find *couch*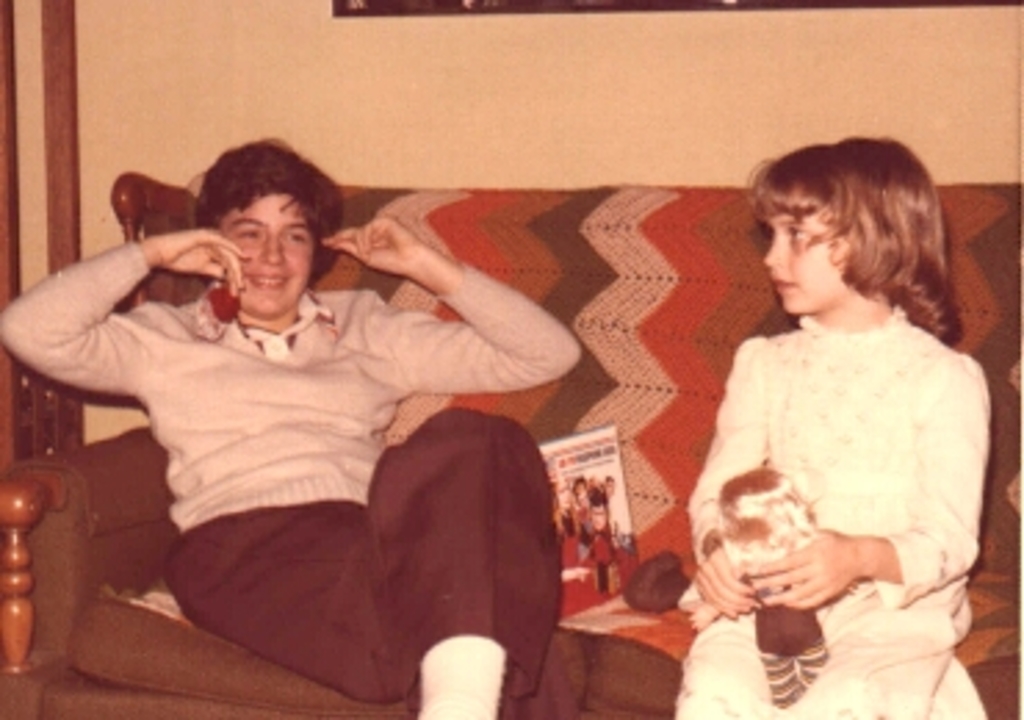
(left=0, top=180, right=999, bottom=719)
